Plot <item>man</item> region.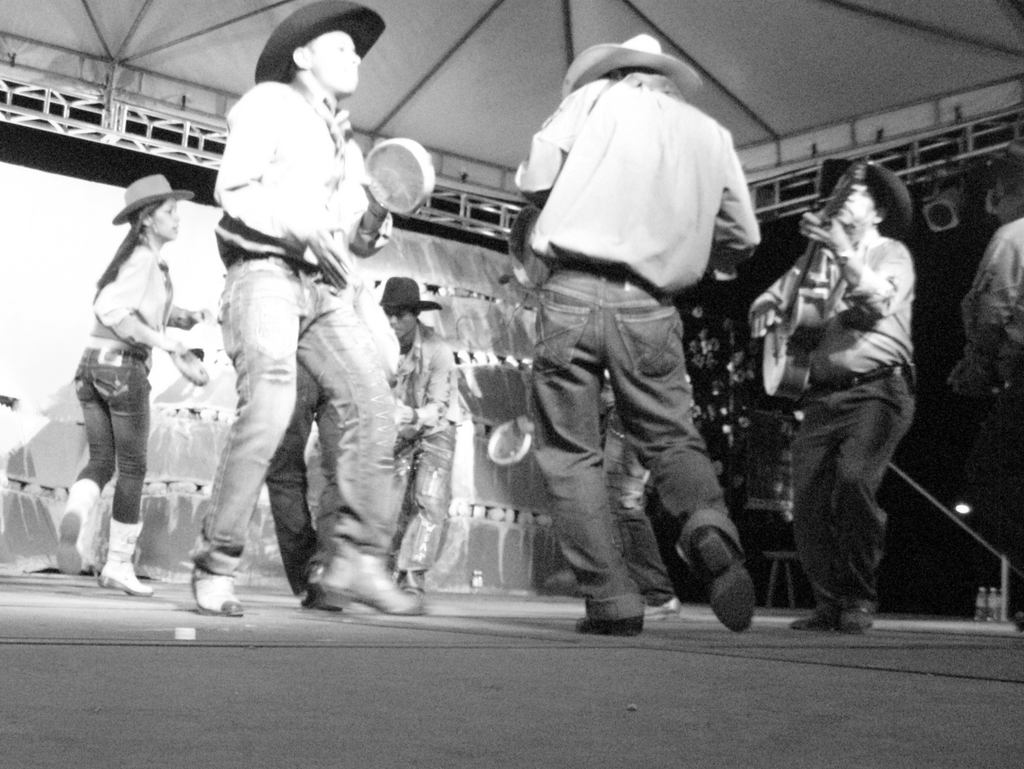
Plotted at locate(382, 280, 464, 594).
